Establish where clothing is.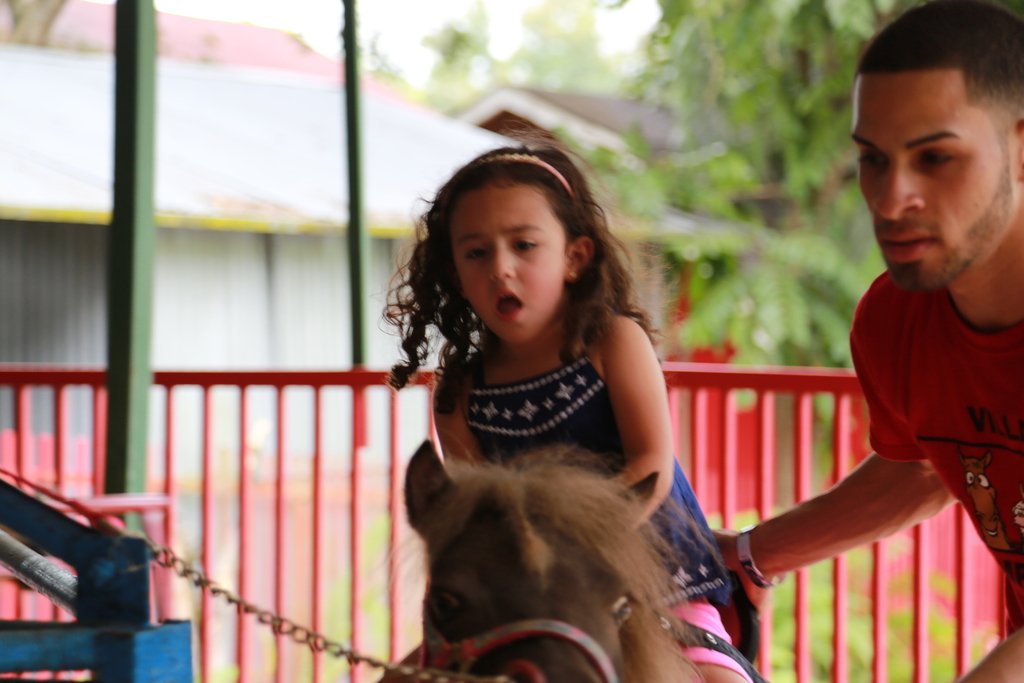
Established at box(847, 273, 1023, 636).
